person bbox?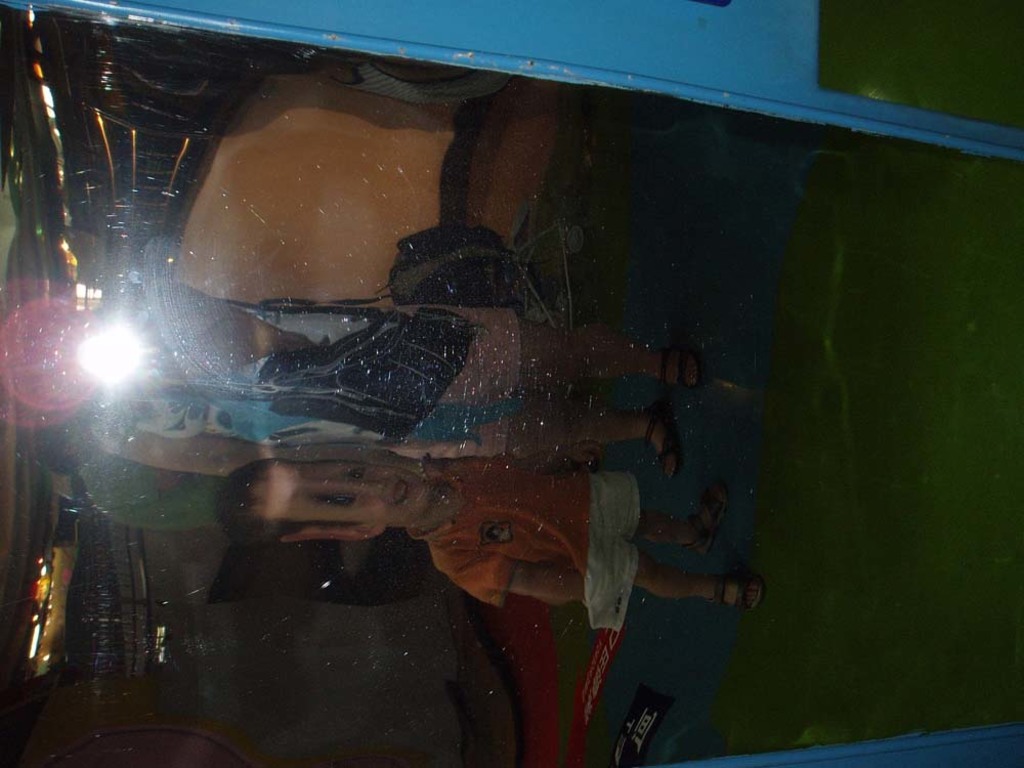
[x1=233, y1=444, x2=761, y2=630]
